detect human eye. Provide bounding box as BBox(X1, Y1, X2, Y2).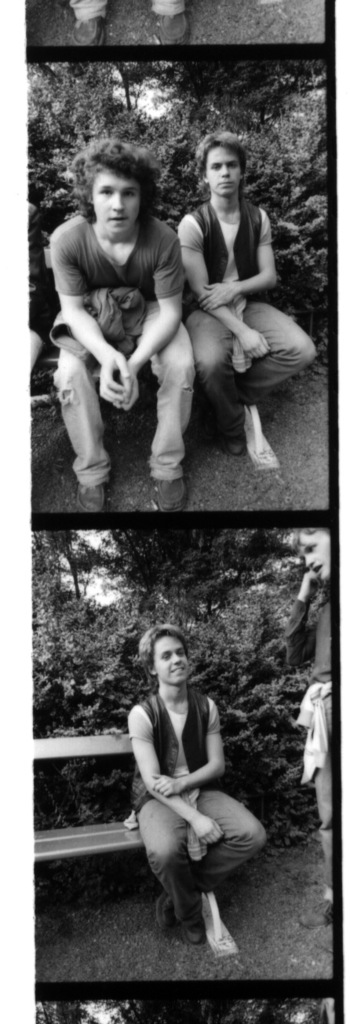
BBox(175, 649, 185, 656).
